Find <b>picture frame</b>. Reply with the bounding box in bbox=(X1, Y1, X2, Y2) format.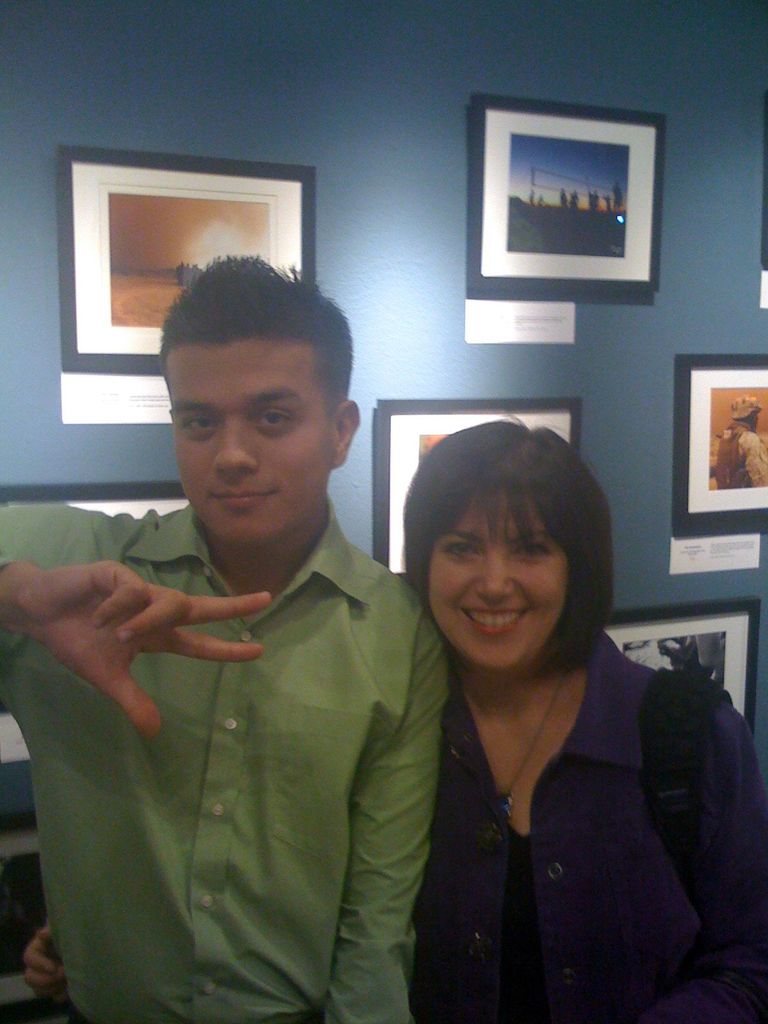
bbox=(602, 593, 760, 730).
